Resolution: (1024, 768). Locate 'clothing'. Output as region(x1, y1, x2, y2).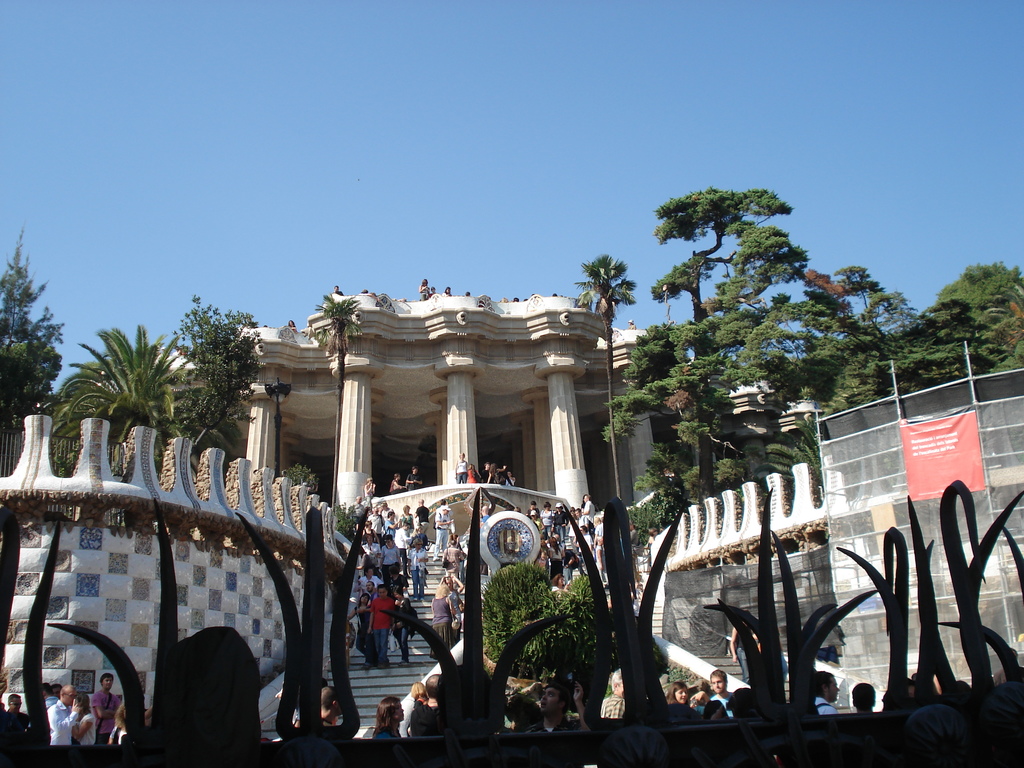
region(47, 698, 74, 743).
